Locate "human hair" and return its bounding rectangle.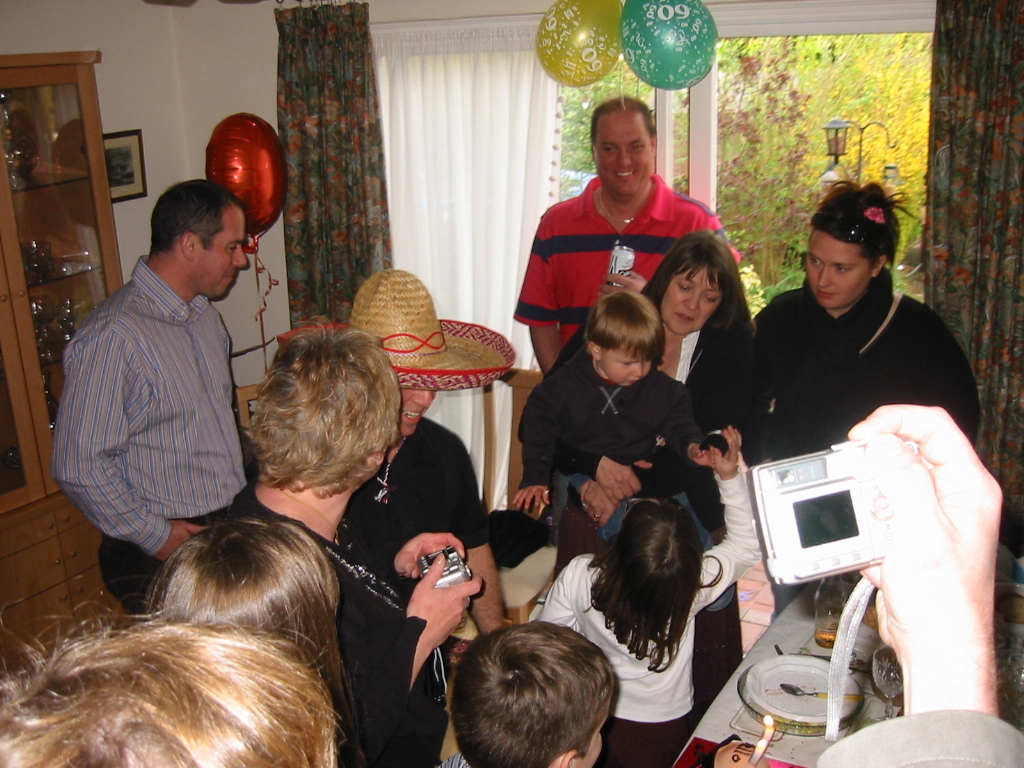
box=[586, 289, 666, 366].
